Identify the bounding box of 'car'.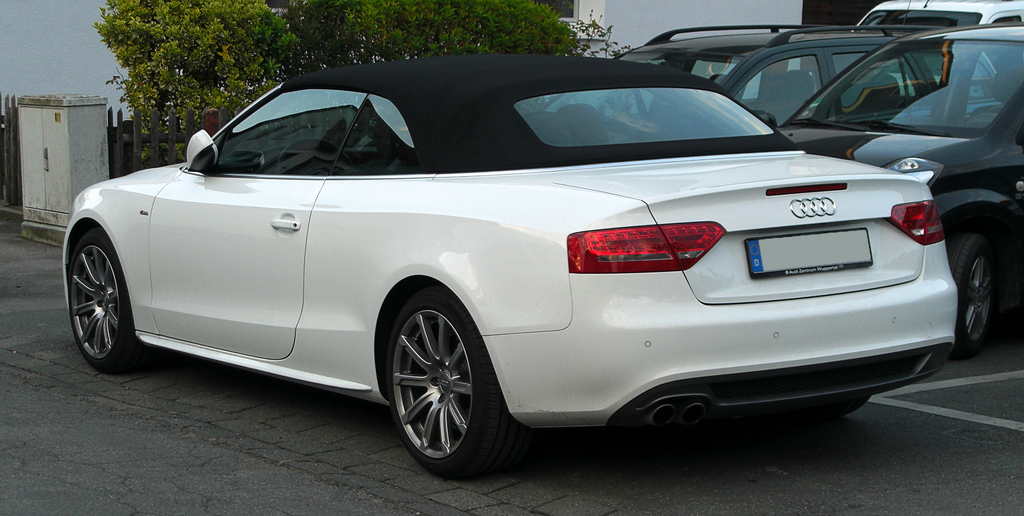
<box>850,0,1023,33</box>.
